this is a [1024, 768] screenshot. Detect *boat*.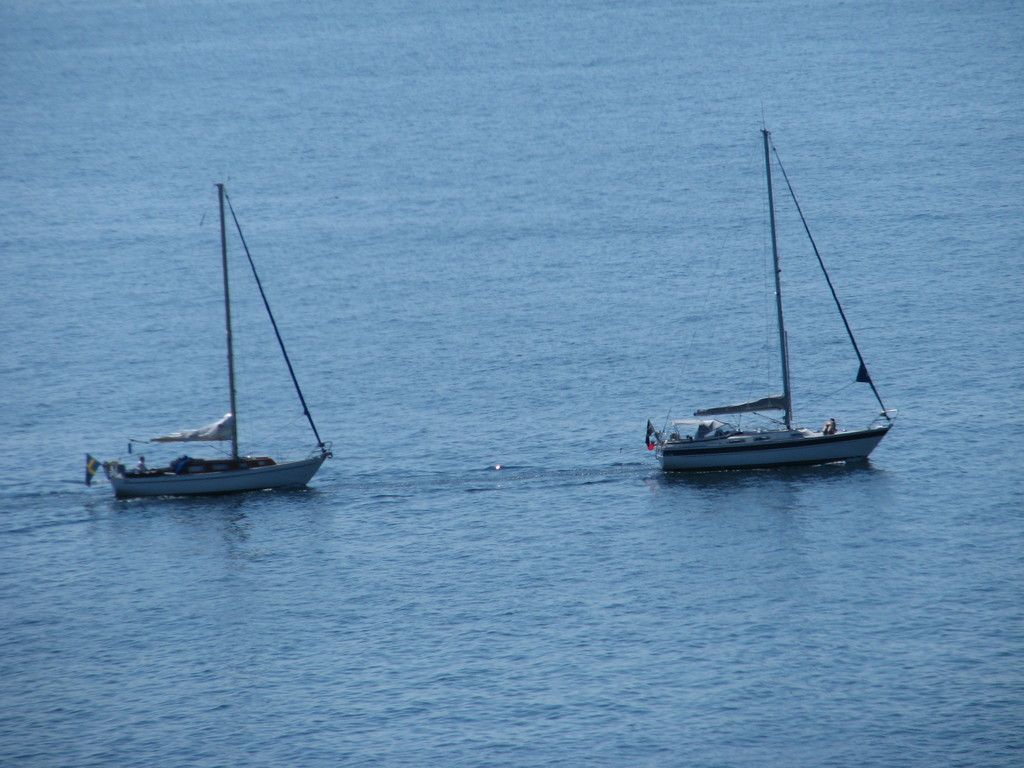
pyautogui.locateOnScreen(72, 182, 349, 529).
